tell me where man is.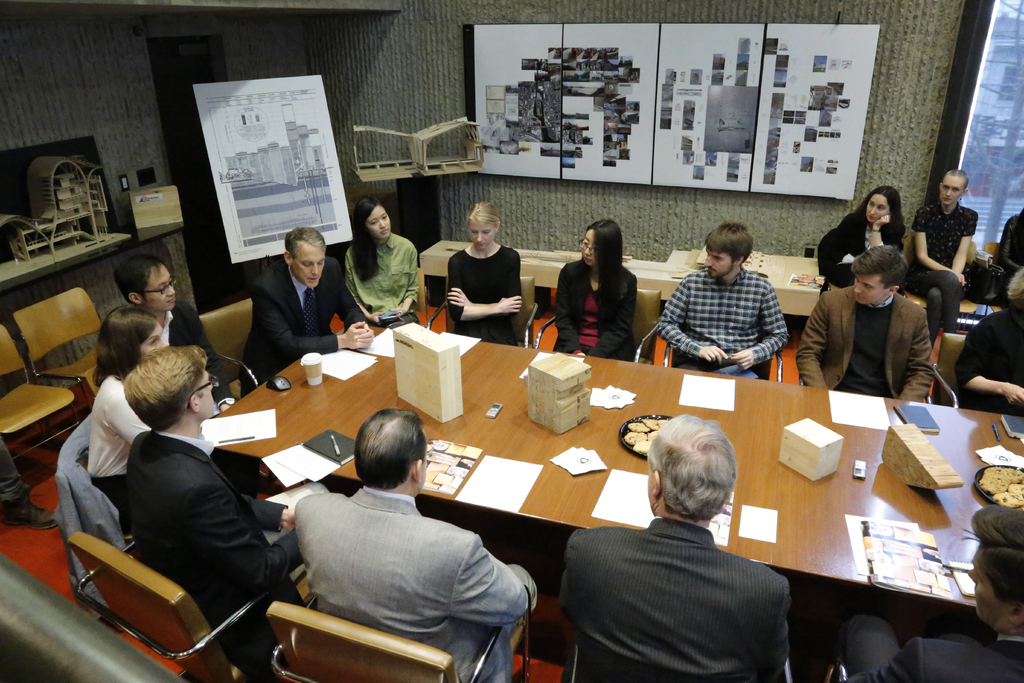
man is at <bbox>295, 407, 538, 682</bbox>.
